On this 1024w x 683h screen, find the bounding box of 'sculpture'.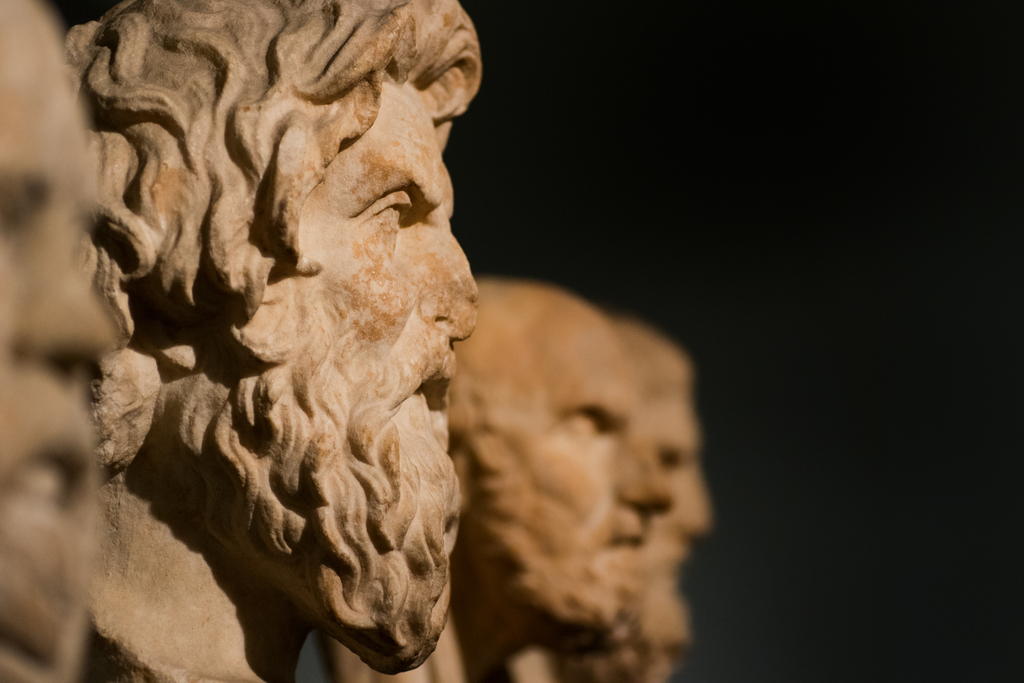
Bounding box: [477, 272, 680, 682].
